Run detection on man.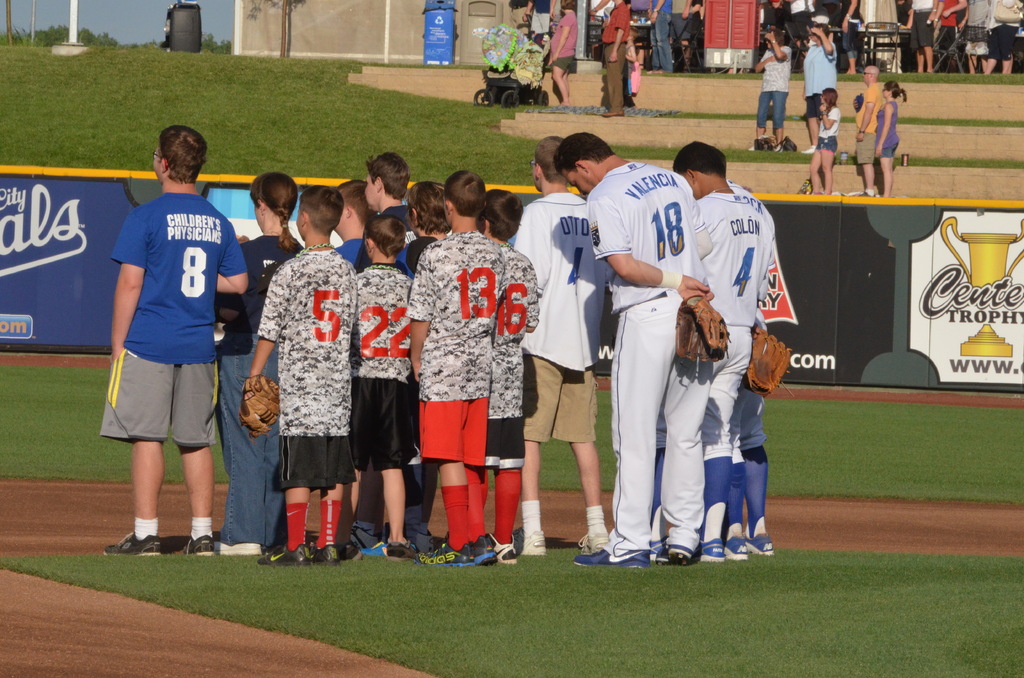
Result: (x1=632, y1=0, x2=650, y2=69).
